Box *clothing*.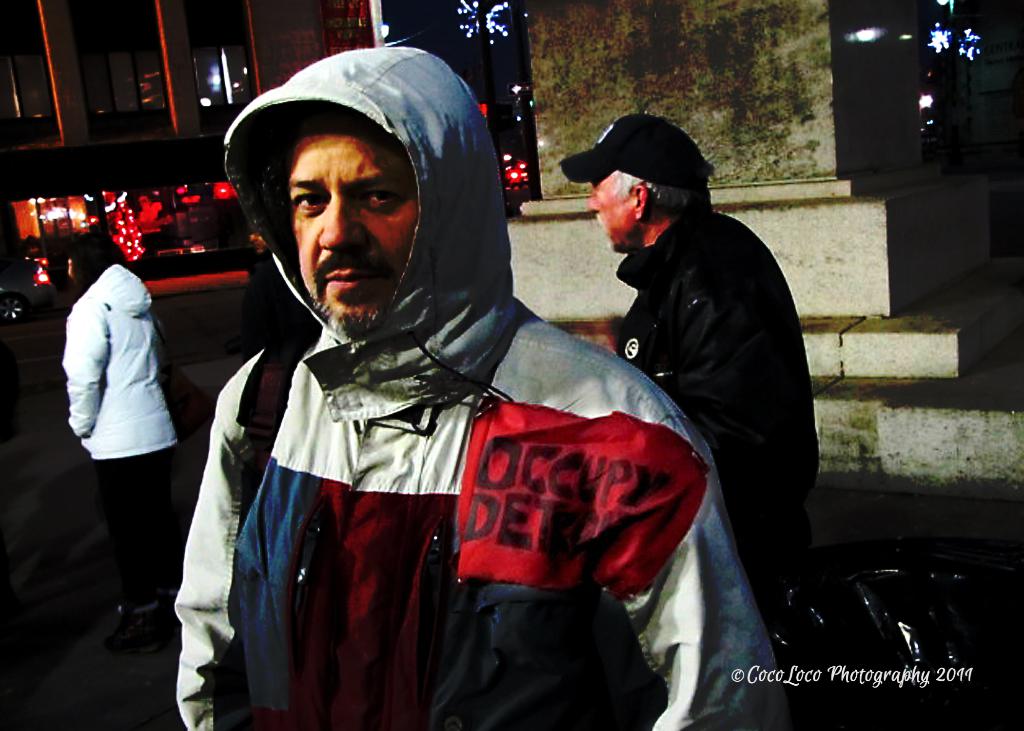
x1=616, y1=206, x2=822, y2=597.
